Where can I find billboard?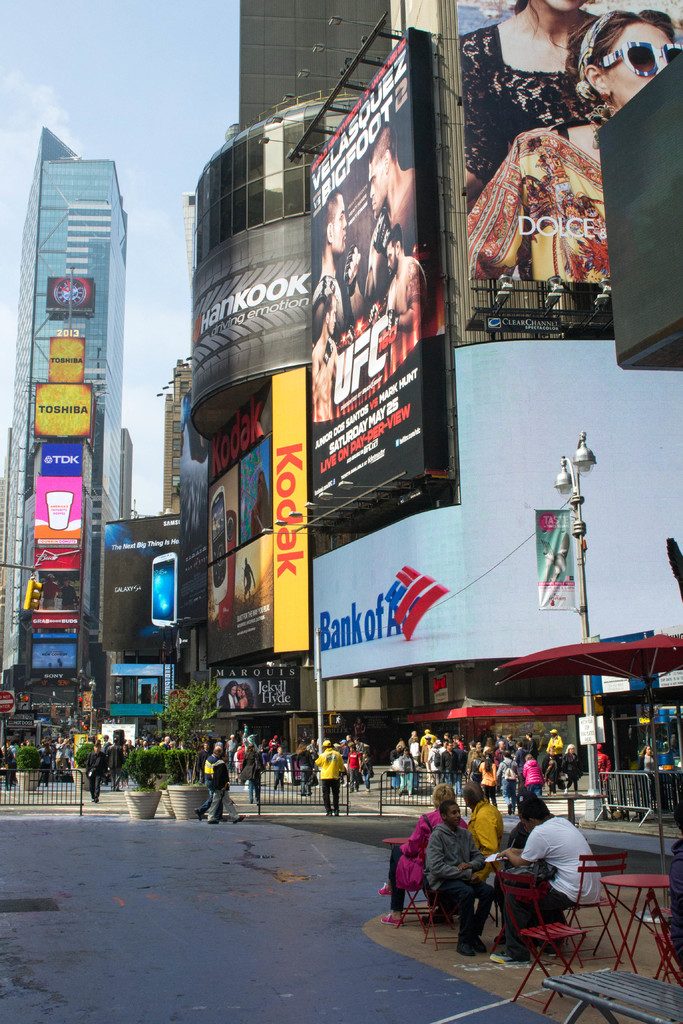
You can find it at box=[27, 381, 97, 435].
